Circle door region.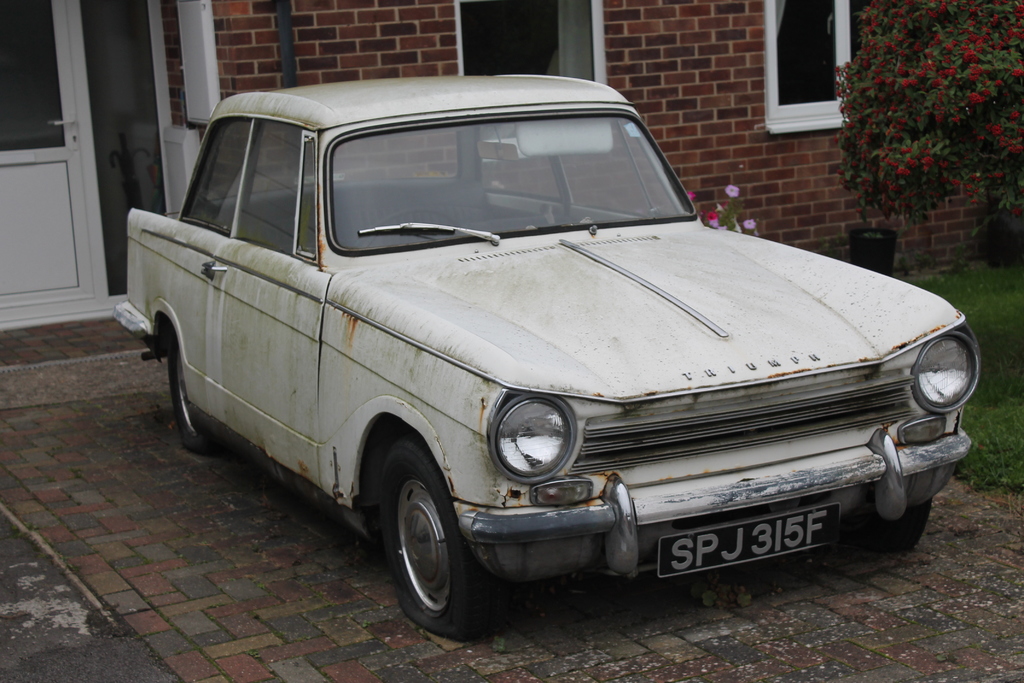
Region: <bbox>0, 0, 92, 315</bbox>.
